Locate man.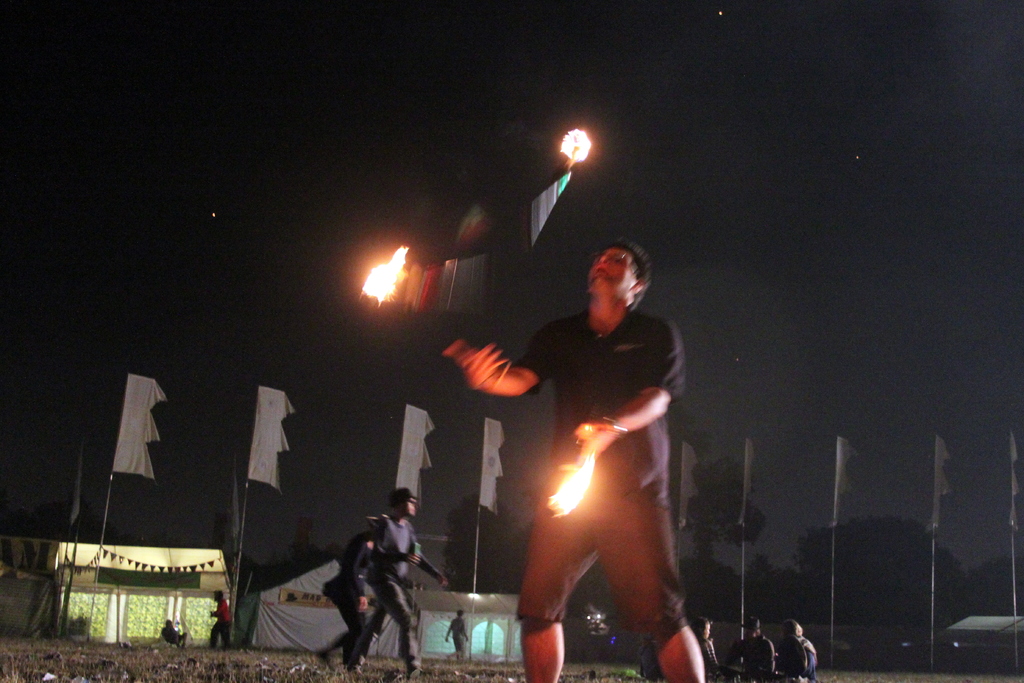
Bounding box: bbox=(727, 621, 772, 675).
